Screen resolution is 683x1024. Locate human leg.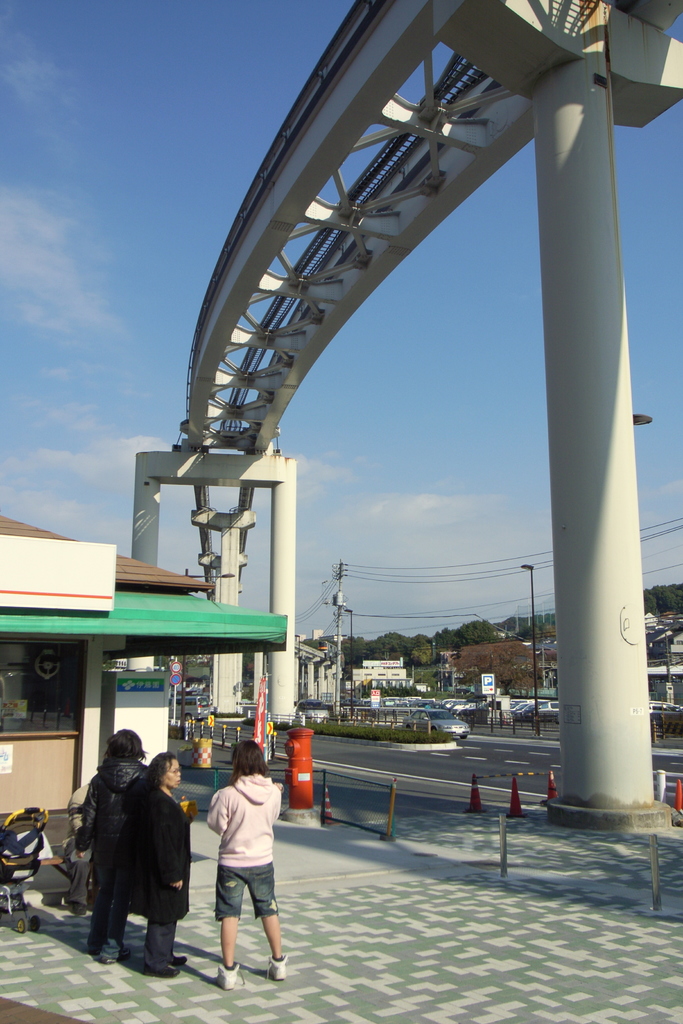
x1=90, y1=870, x2=128, y2=965.
